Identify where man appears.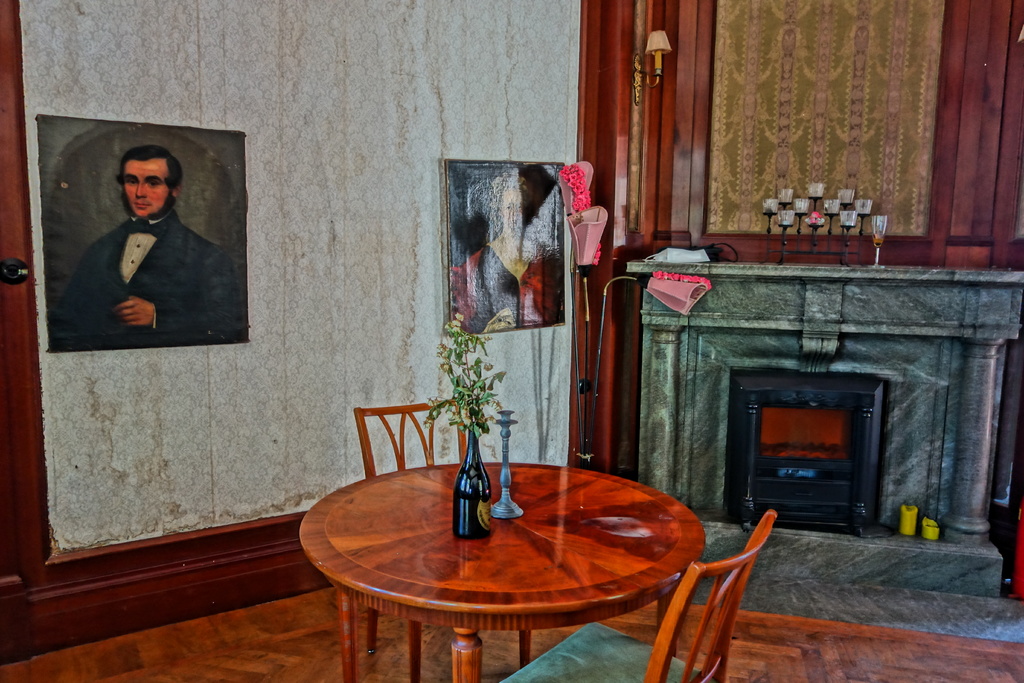
Appears at BBox(61, 152, 225, 356).
